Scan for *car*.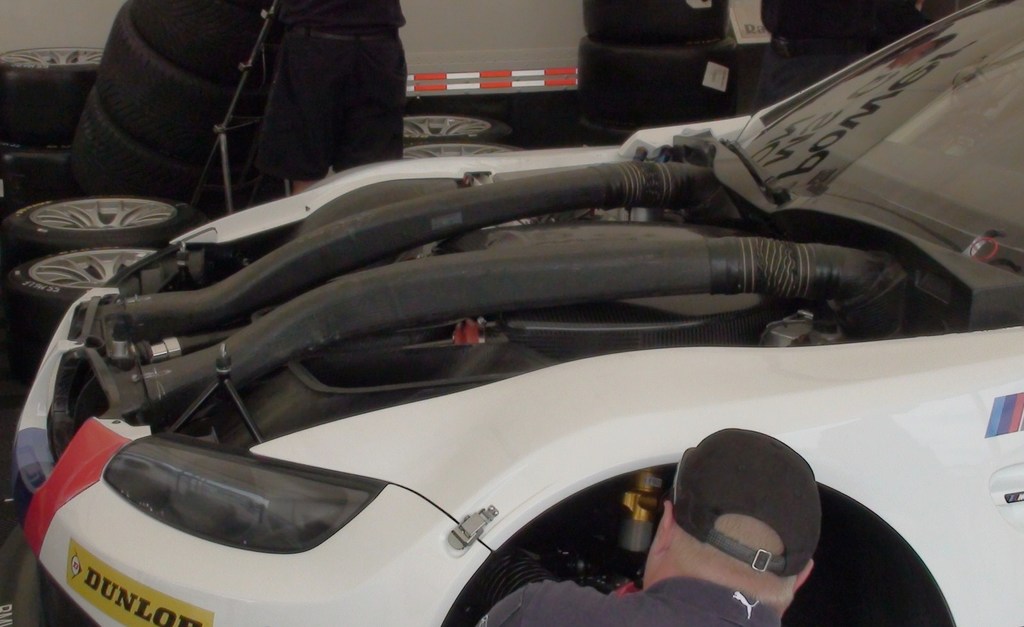
Scan result: (0, 41, 966, 626).
